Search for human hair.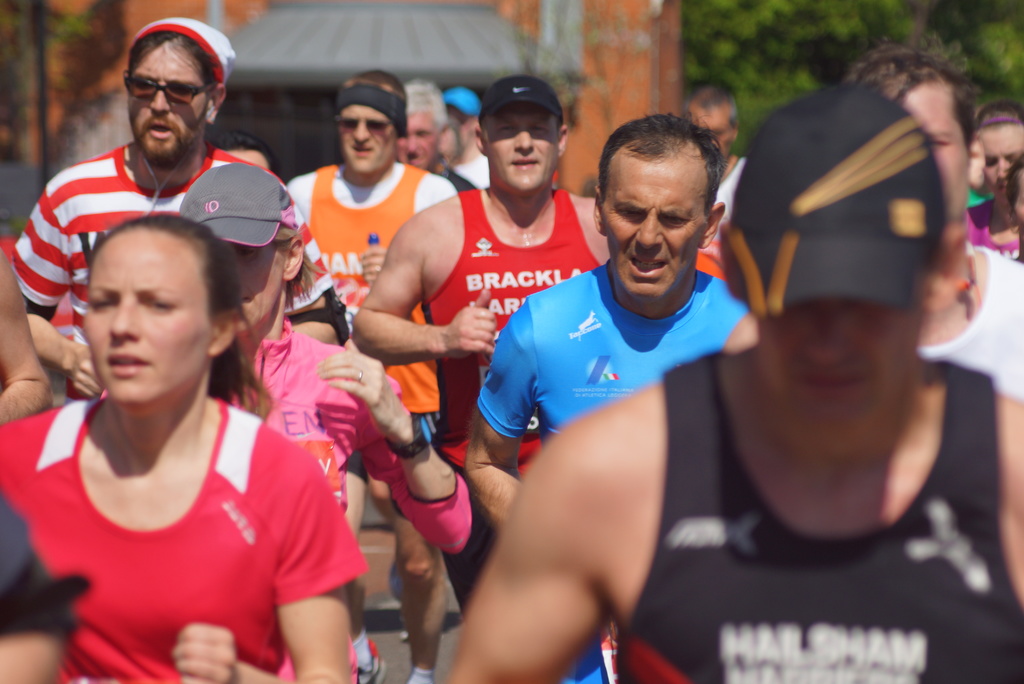
Found at bbox(341, 69, 406, 112).
